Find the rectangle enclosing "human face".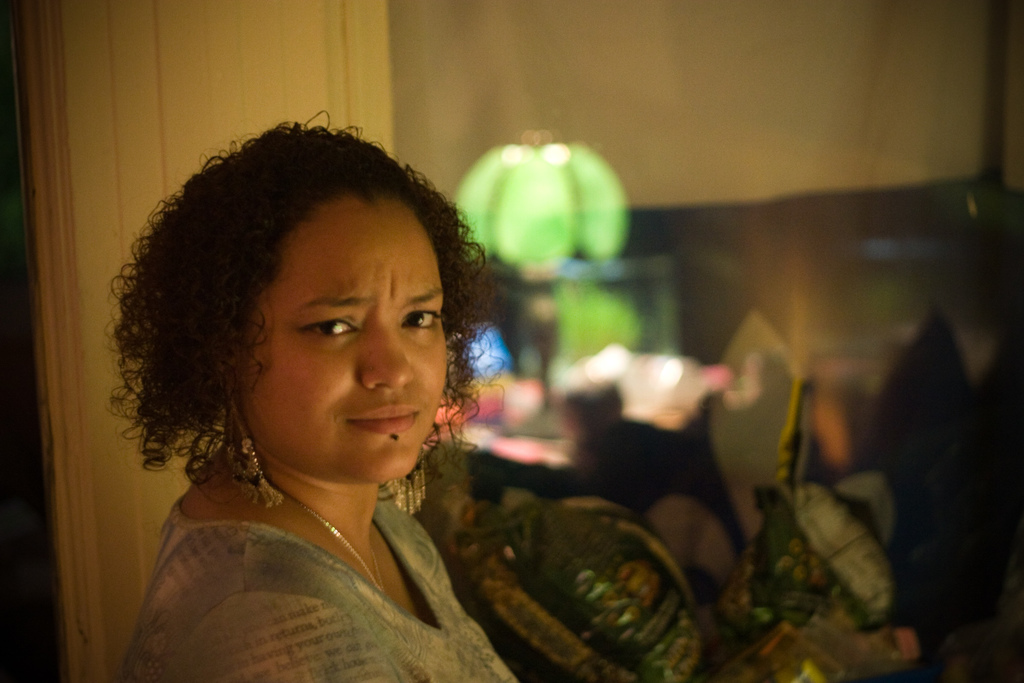
(left=243, top=204, right=448, bottom=478).
